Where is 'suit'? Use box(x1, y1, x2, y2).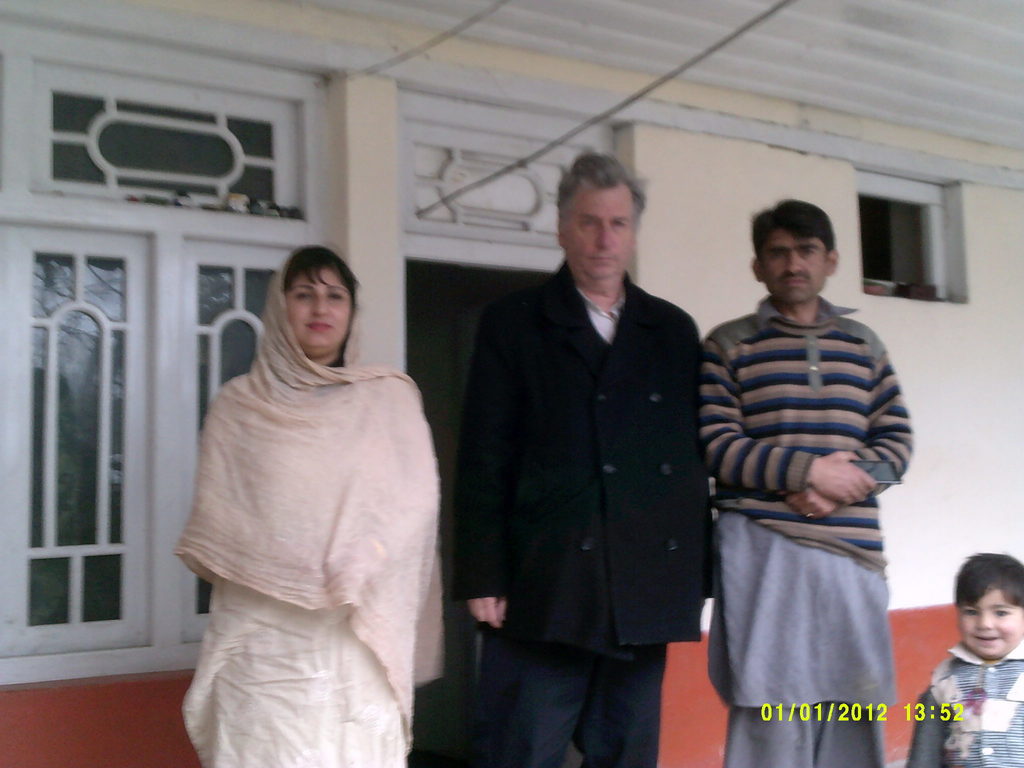
box(452, 161, 723, 758).
